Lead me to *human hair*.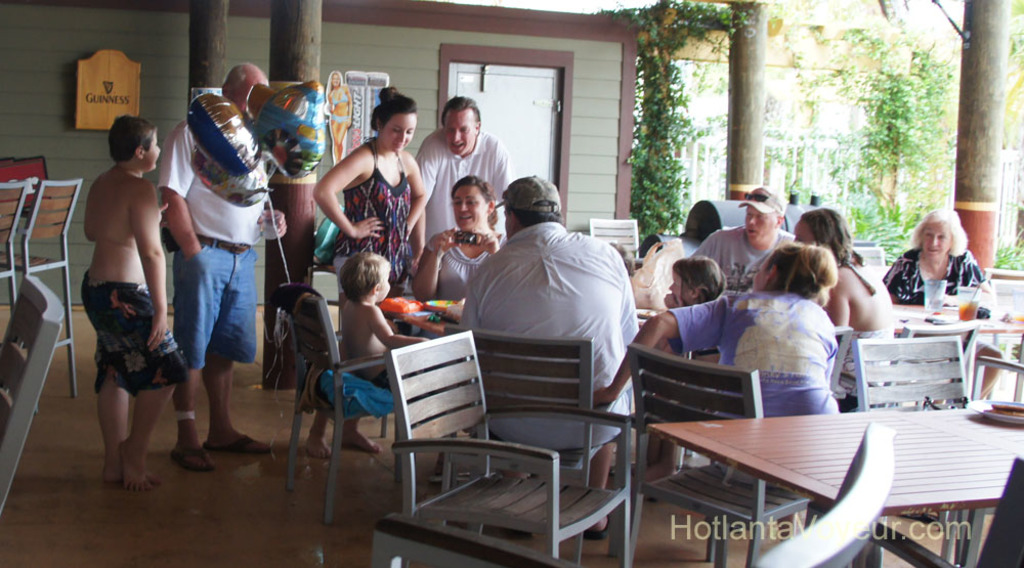
Lead to (left=326, top=73, right=344, bottom=100).
